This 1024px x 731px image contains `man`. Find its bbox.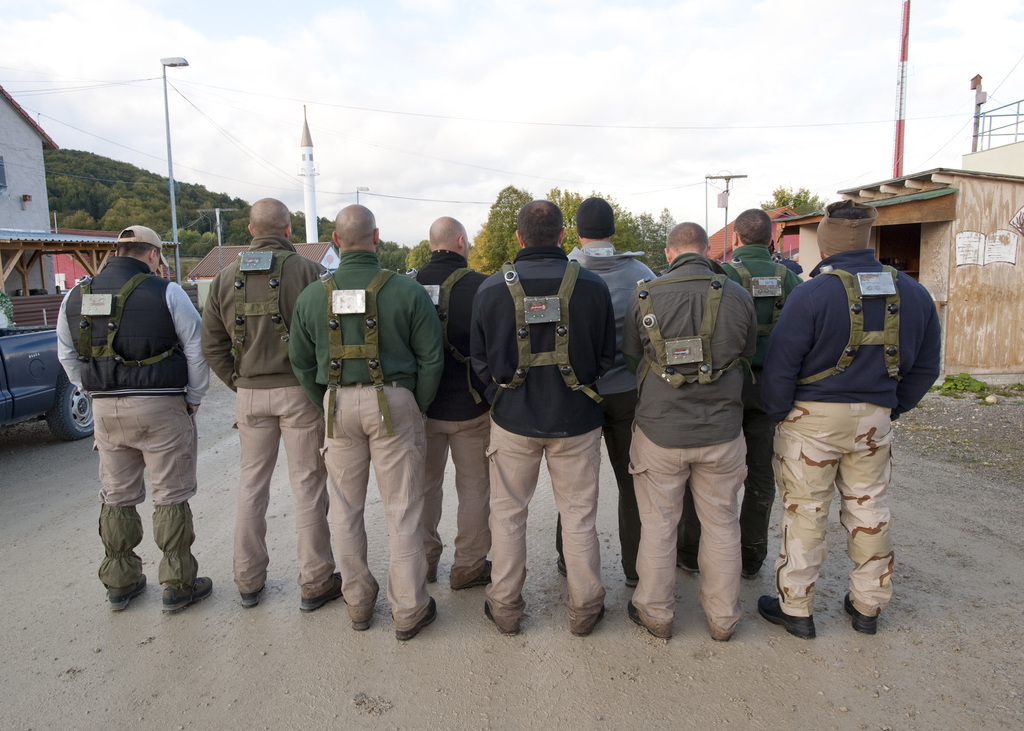
pyautogui.locateOnScreen(758, 199, 940, 645).
